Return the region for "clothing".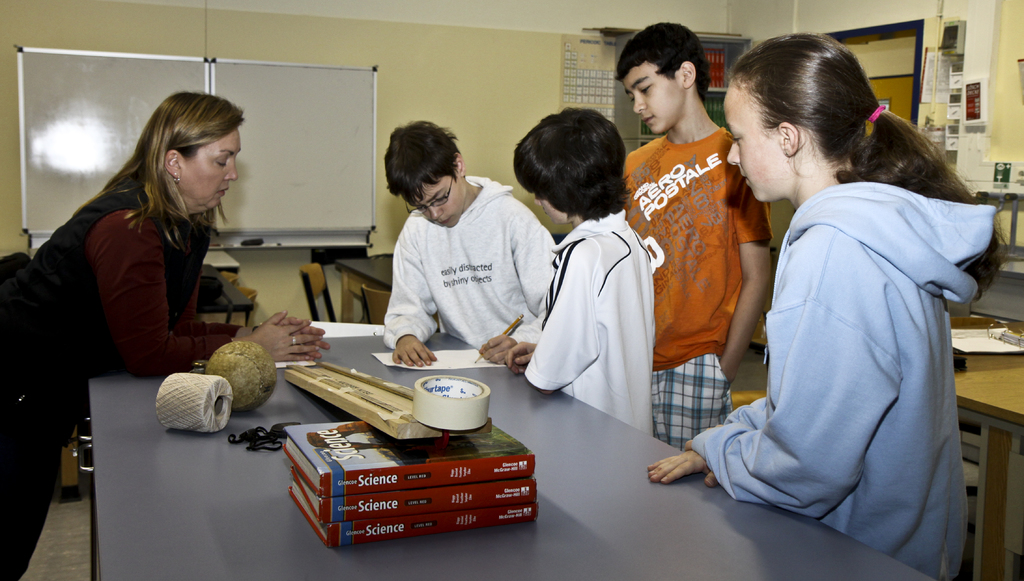
691 122 988 564.
